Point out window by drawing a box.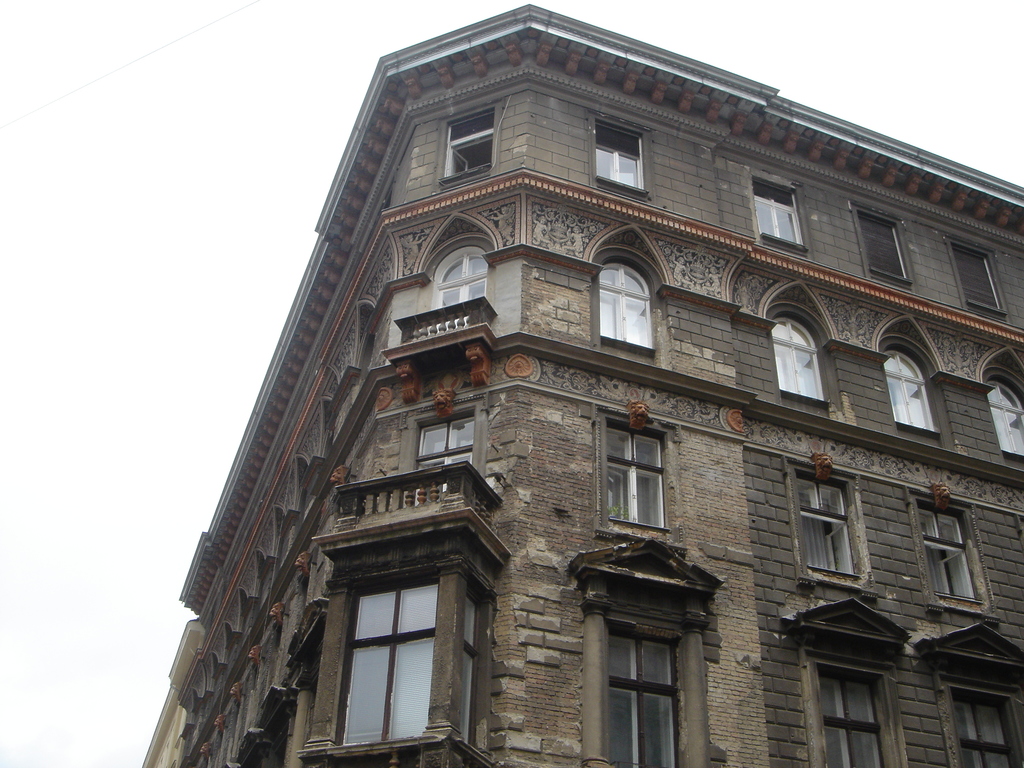
945,238,1005,320.
